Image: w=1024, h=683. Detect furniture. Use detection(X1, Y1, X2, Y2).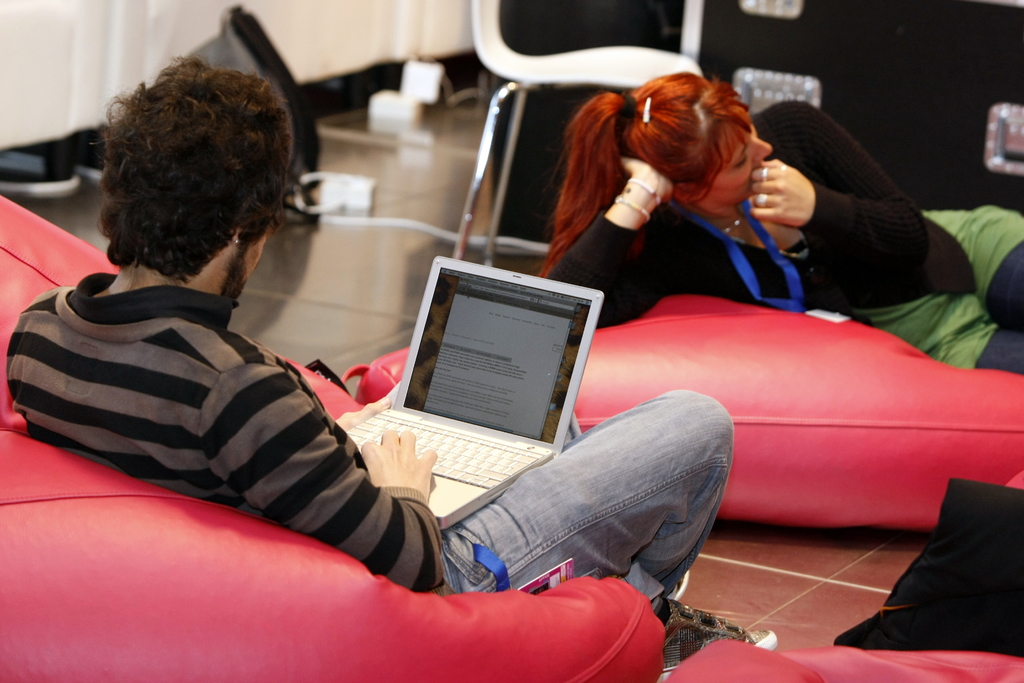
detection(335, 288, 1023, 530).
